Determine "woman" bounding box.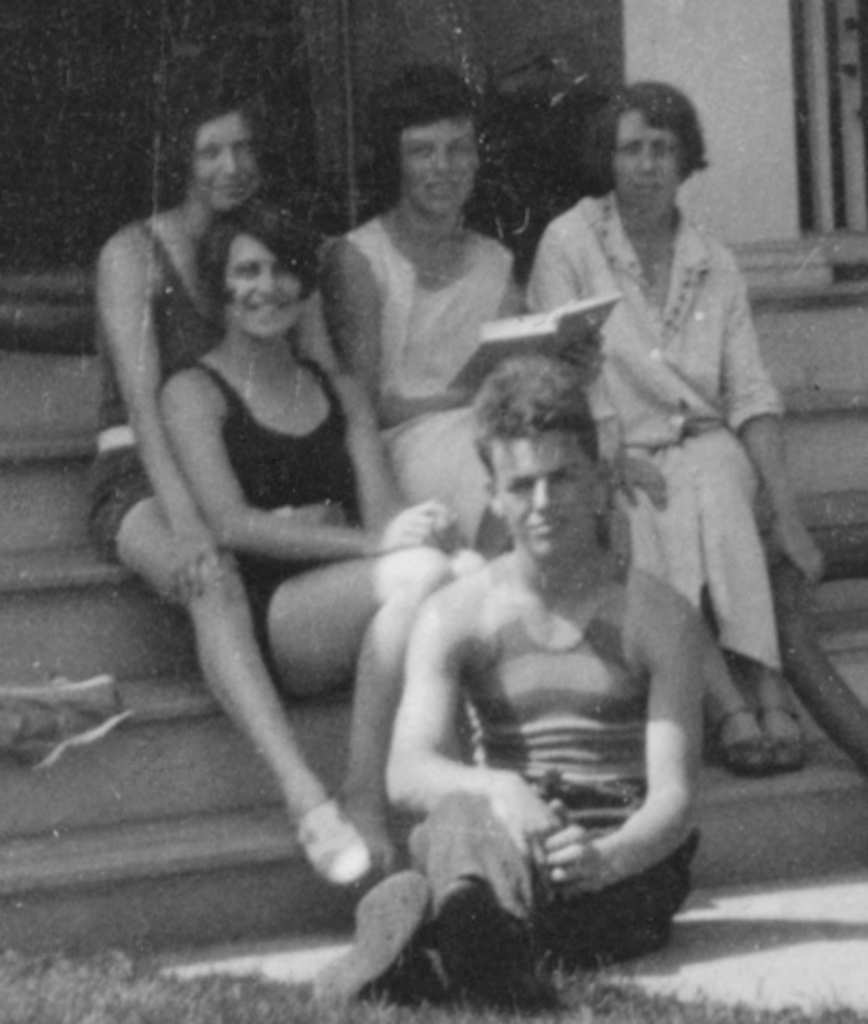
Determined: (left=518, top=103, right=828, bottom=773).
